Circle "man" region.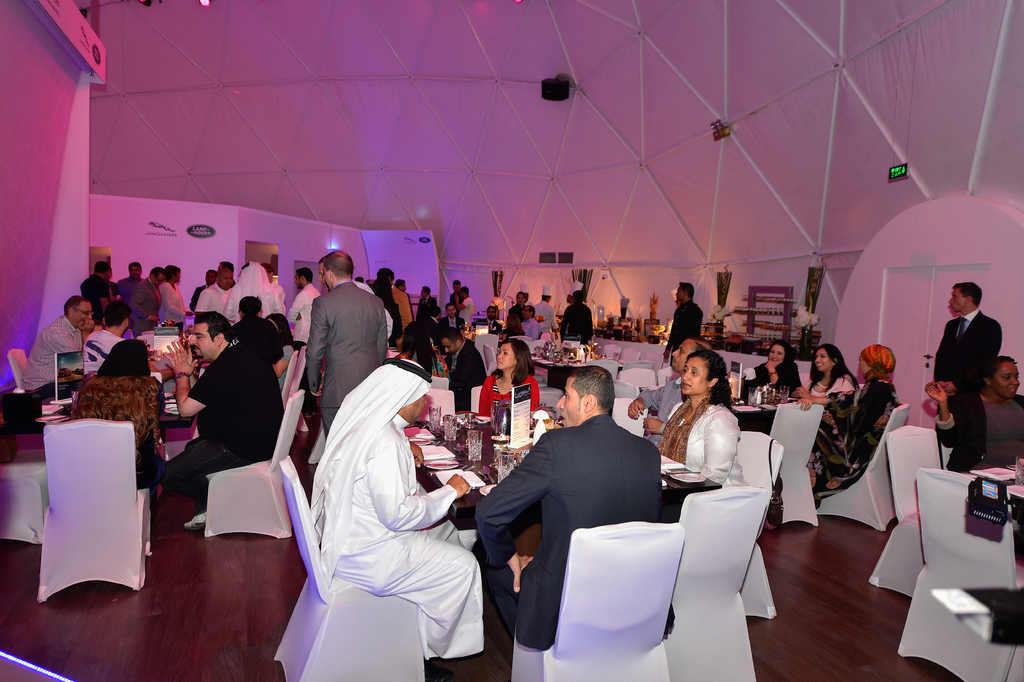
Region: crop(100, 262, 121, 299).
